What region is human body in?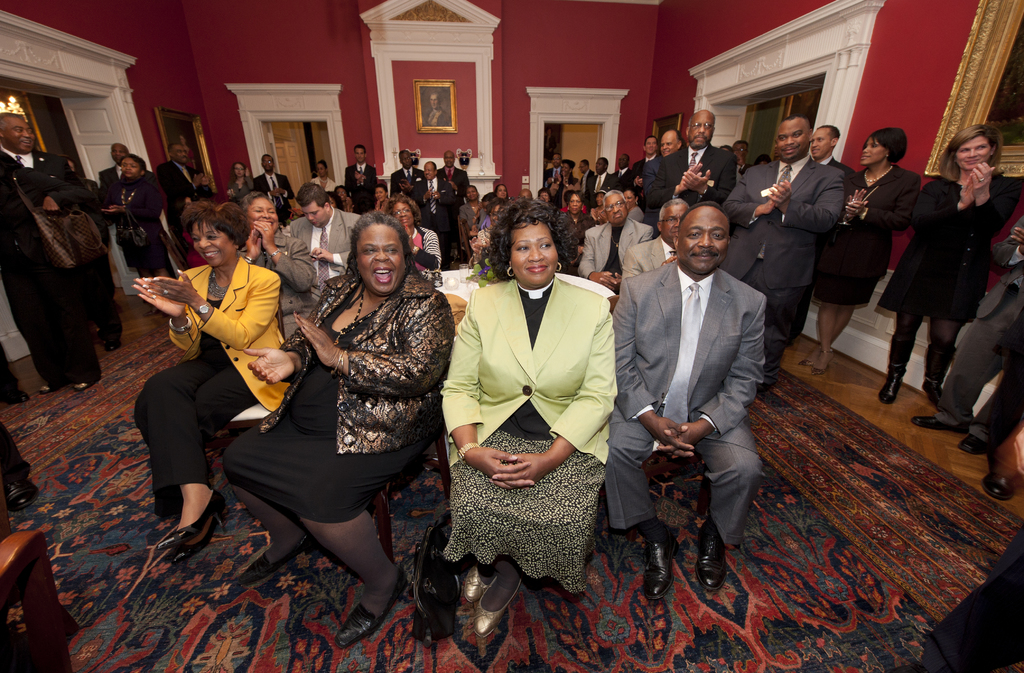
x1=224, y1=295, x2=450, y2=640.
